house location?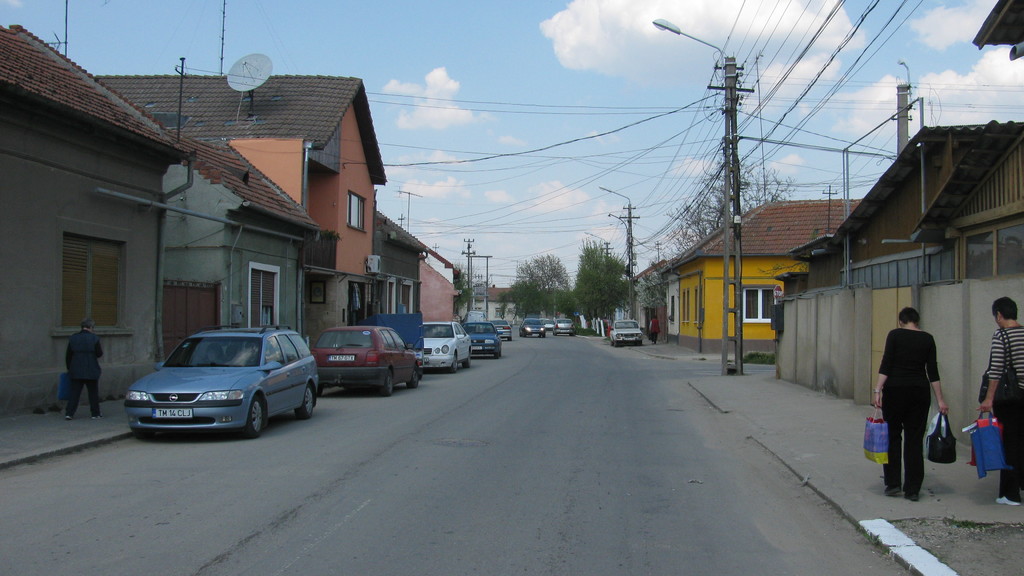
485, 282, 585, 323
